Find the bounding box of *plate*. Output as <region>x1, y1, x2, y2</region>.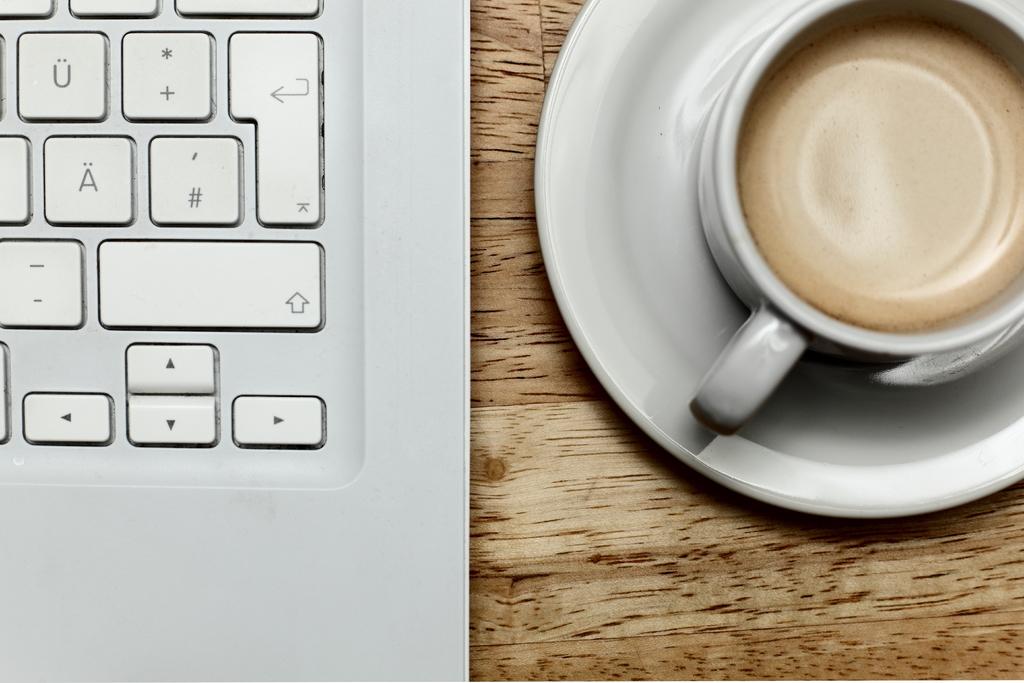
<region>534, 0, 1023, 507</region>.
